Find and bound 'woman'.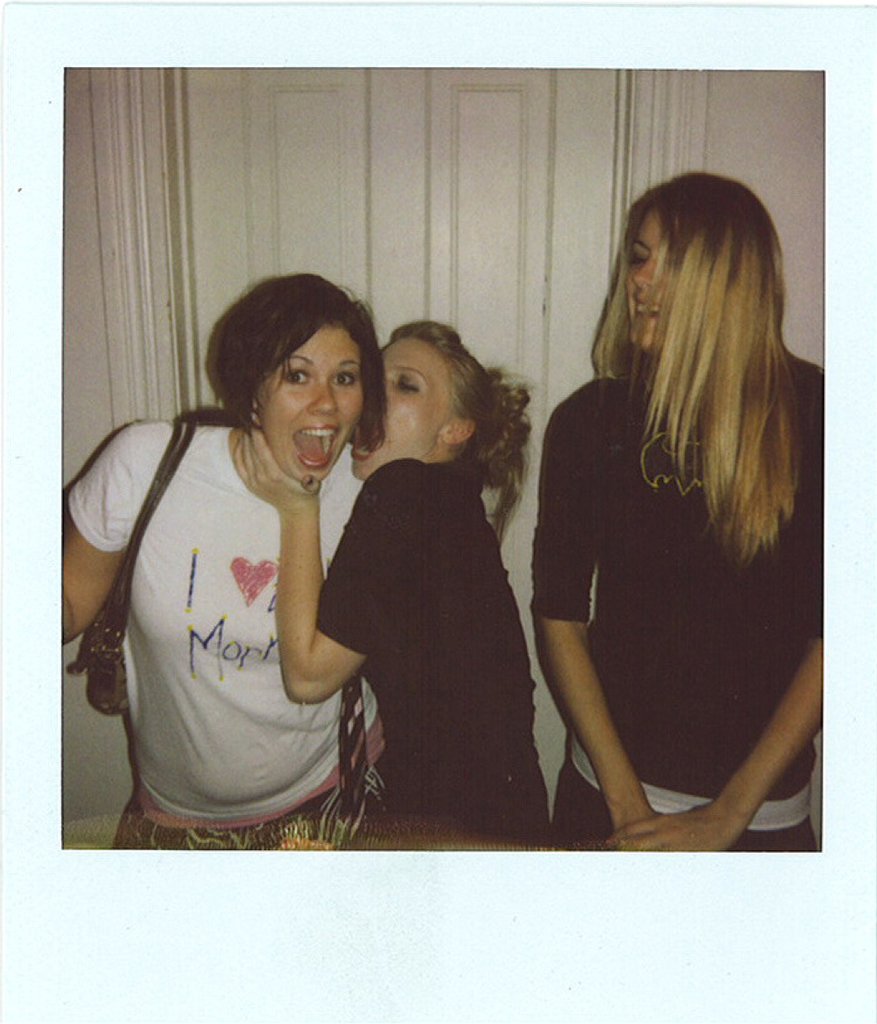
Bound: (509,177,819,856).
